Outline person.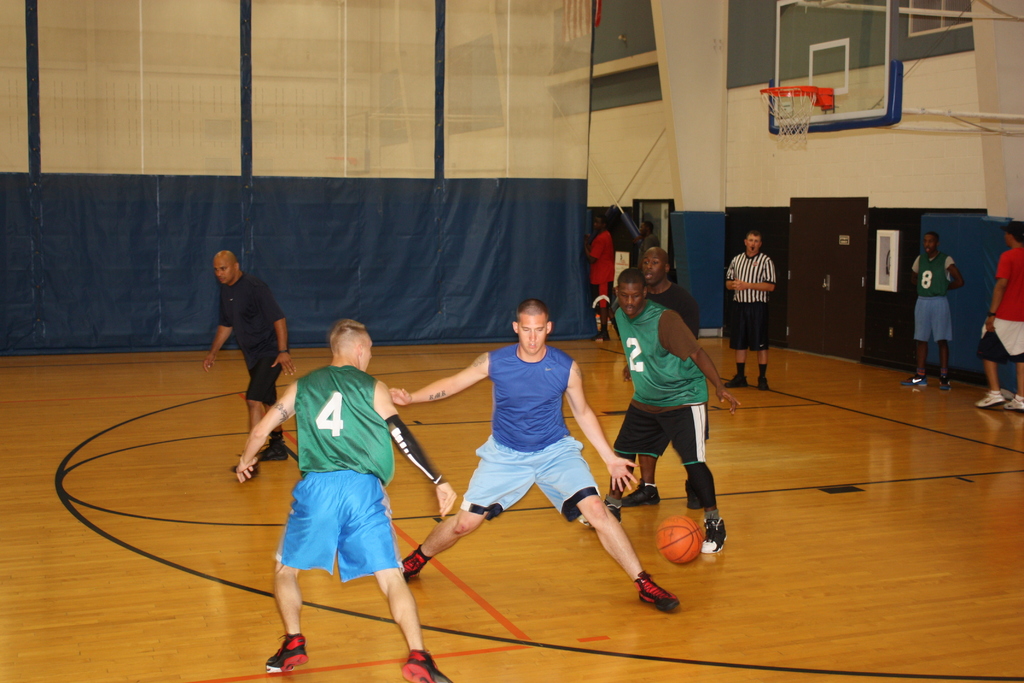
Outline: bbox=[736, 220, 796, 372].
